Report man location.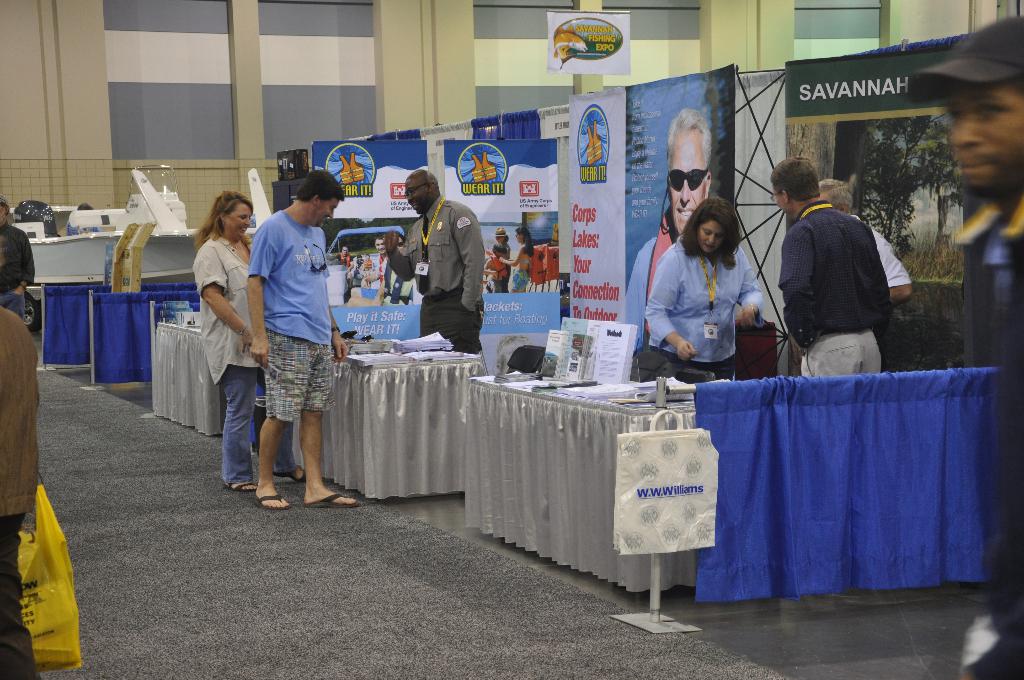
Report: (241,163,346,515).
